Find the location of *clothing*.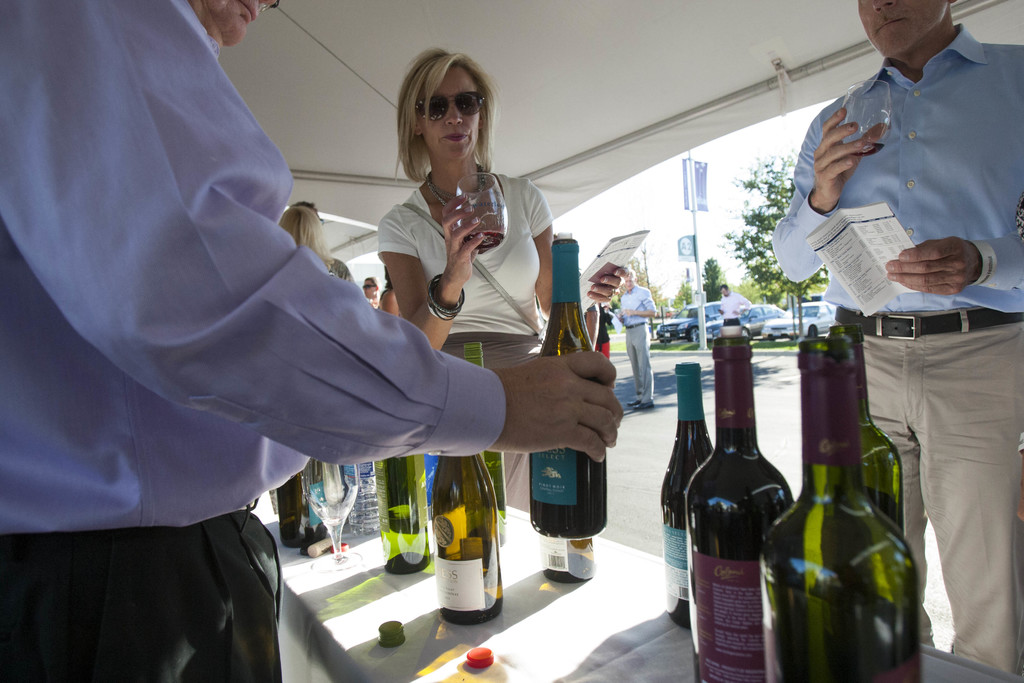
Location: 370/164/547/374.
